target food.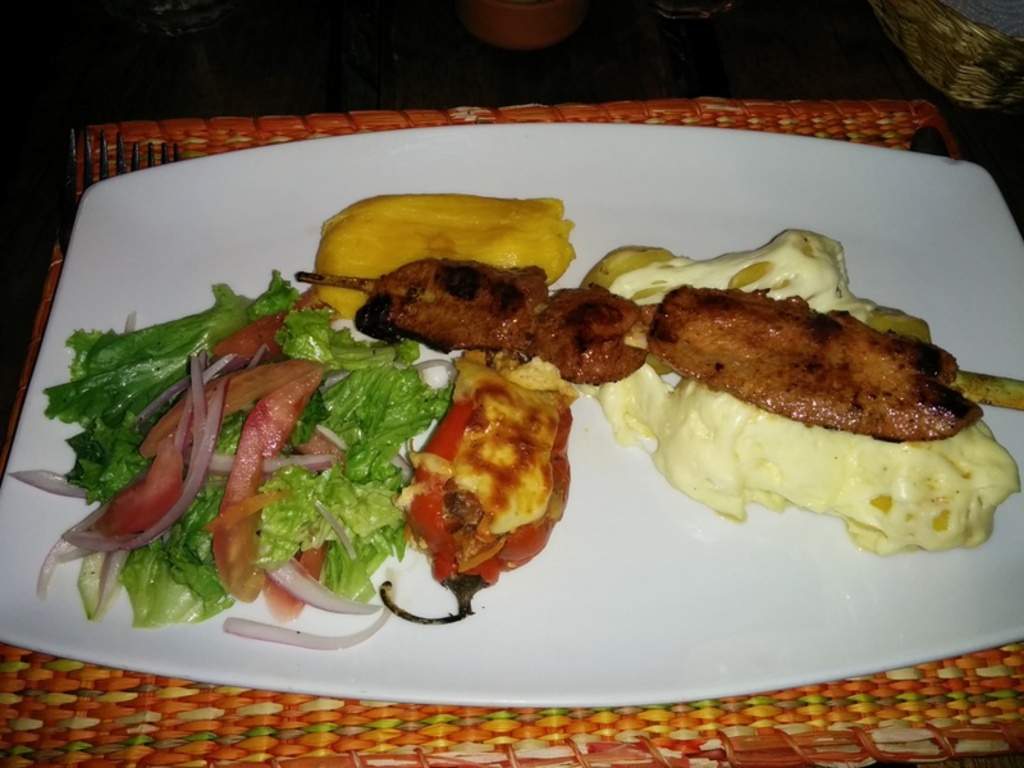
Target region: <box>573,225,1023,558</box>.
